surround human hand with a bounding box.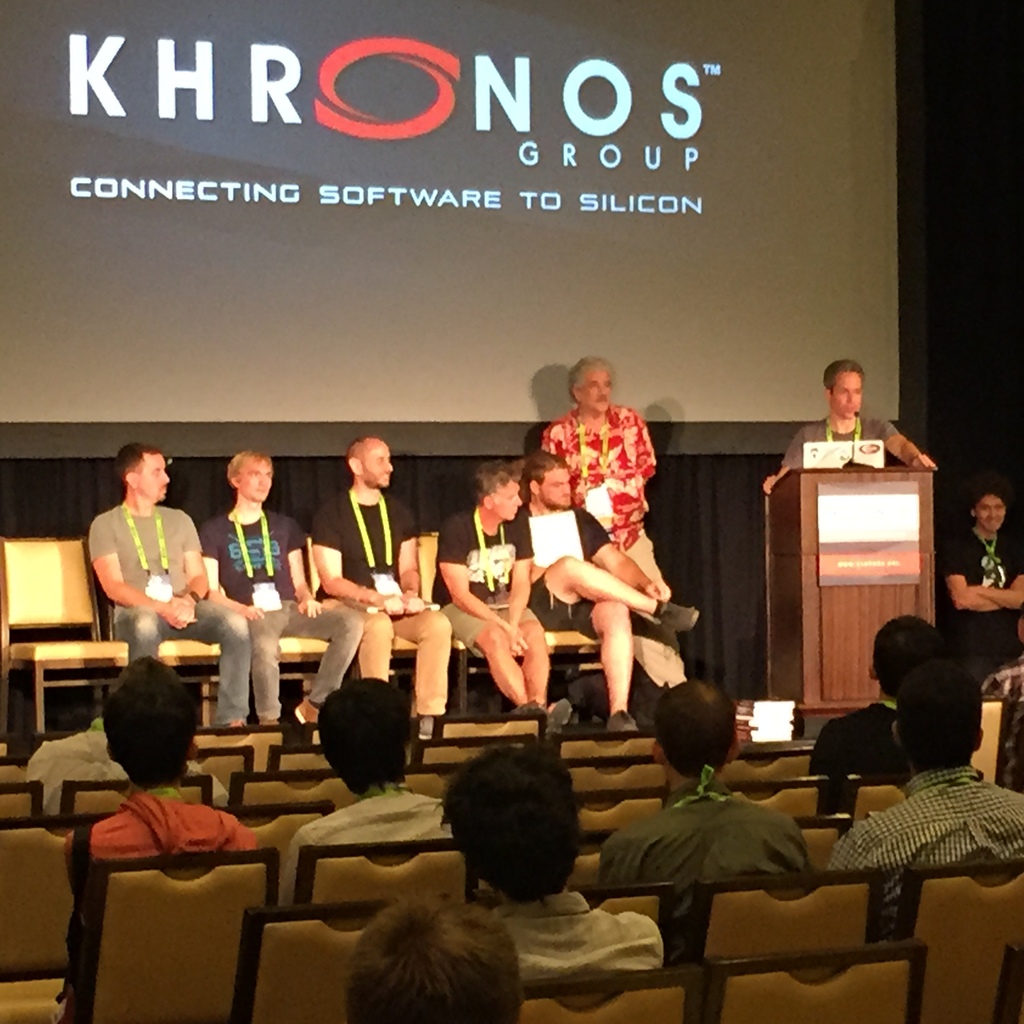
163/602/191/627.
